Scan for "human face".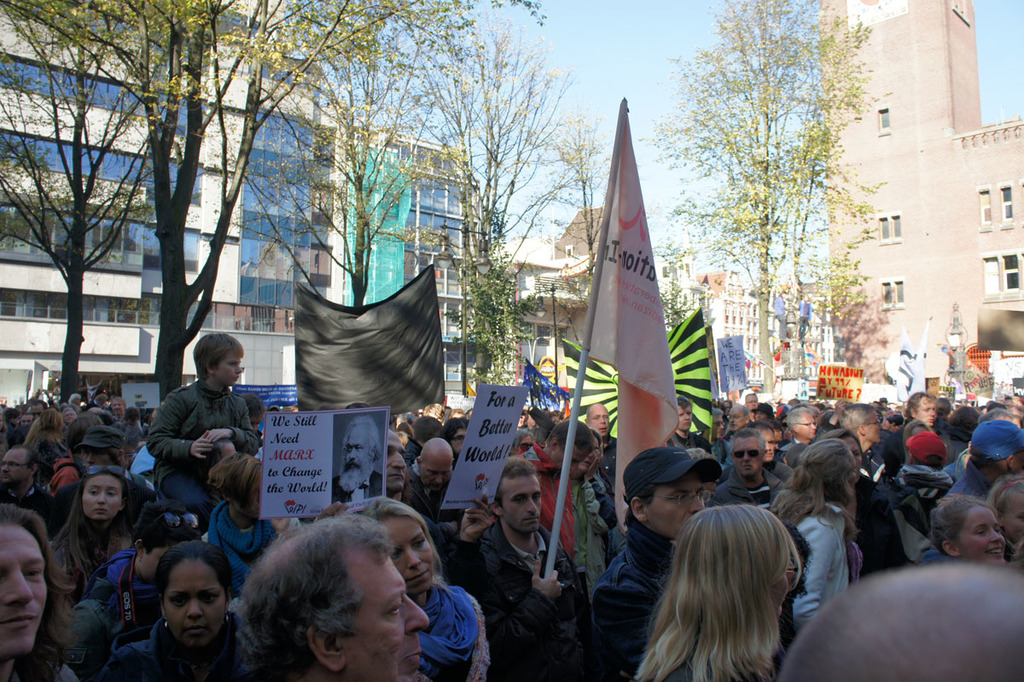
Scan result: x1=893, y1=422, x2=900, y2=428.
